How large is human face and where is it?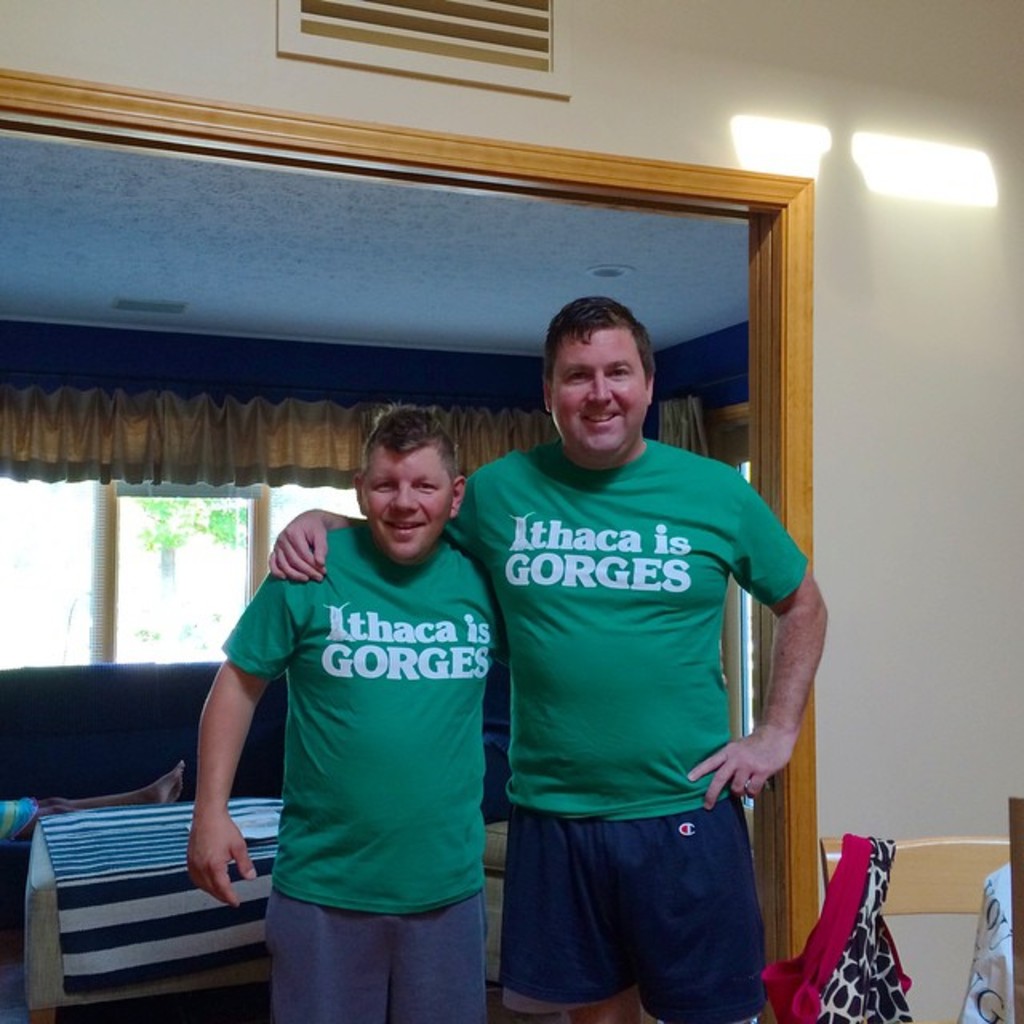
Bounding box: 357, 443, 451, 562.
